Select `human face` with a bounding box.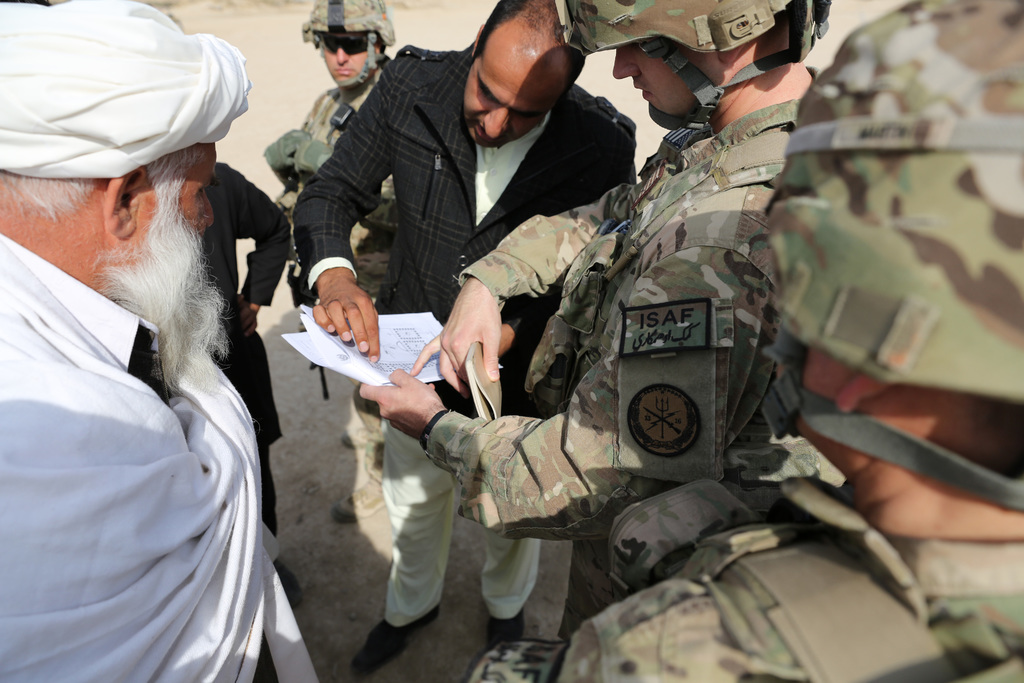
Rect(319, 34, 374, 88).
